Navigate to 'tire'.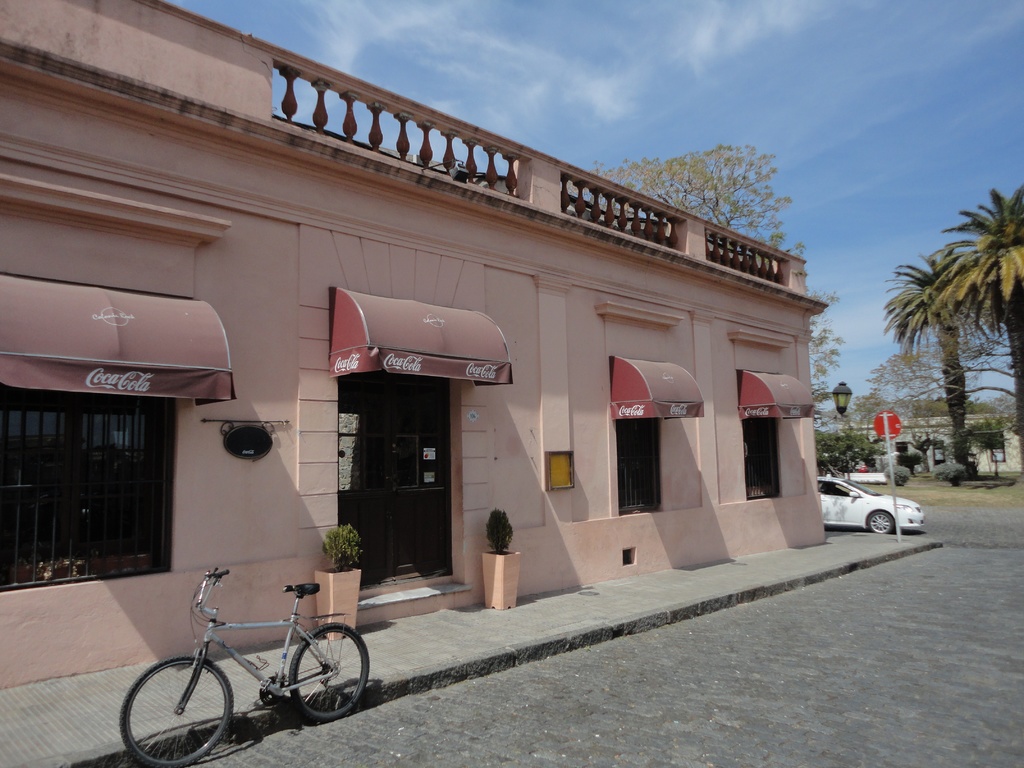
Navigation target: box=[289, 623, 369, 721].
